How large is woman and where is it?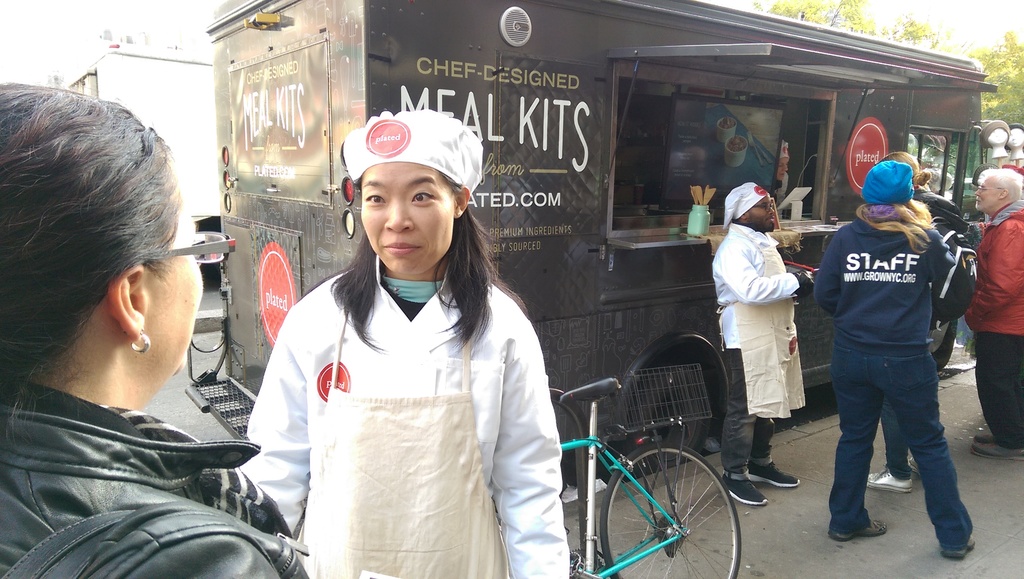
Bounding box: 230/110/561/578.
